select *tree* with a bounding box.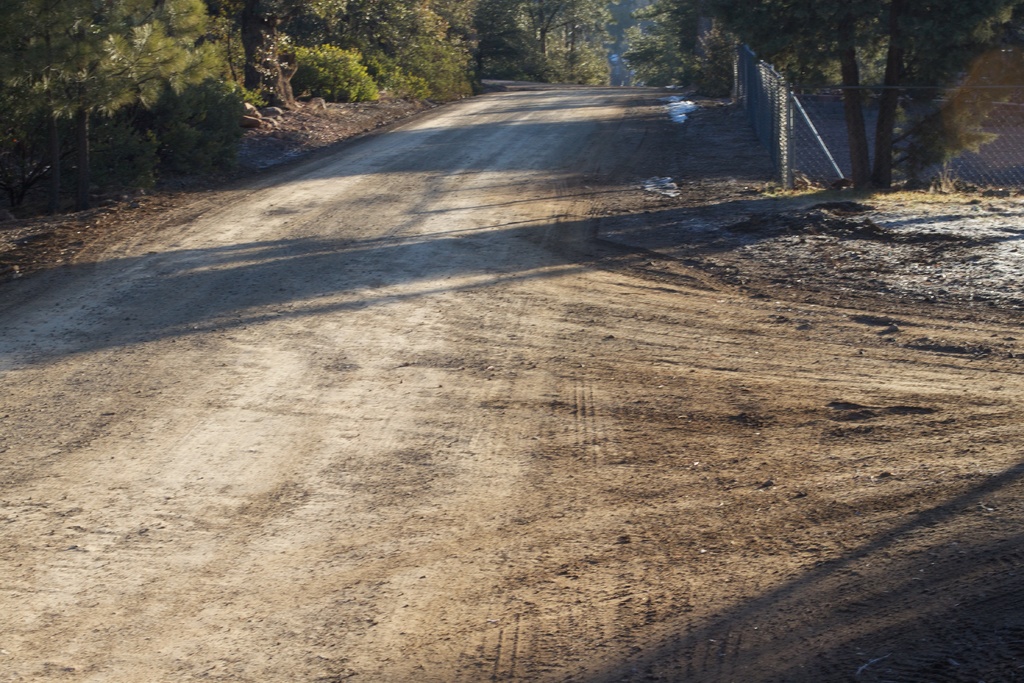
{"x1": 660, "y1": 0, "x2": 1023, "y2": 204}.
